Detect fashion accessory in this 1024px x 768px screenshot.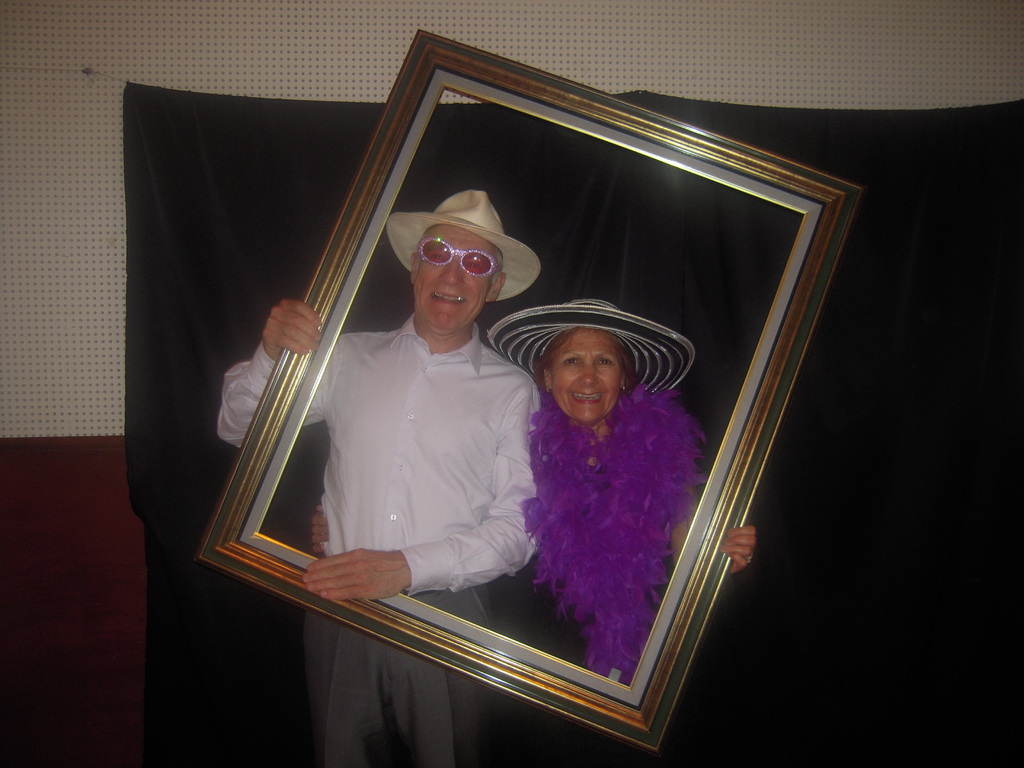
Detection: (x1=520, y1=378, x2=709, y2=685).
